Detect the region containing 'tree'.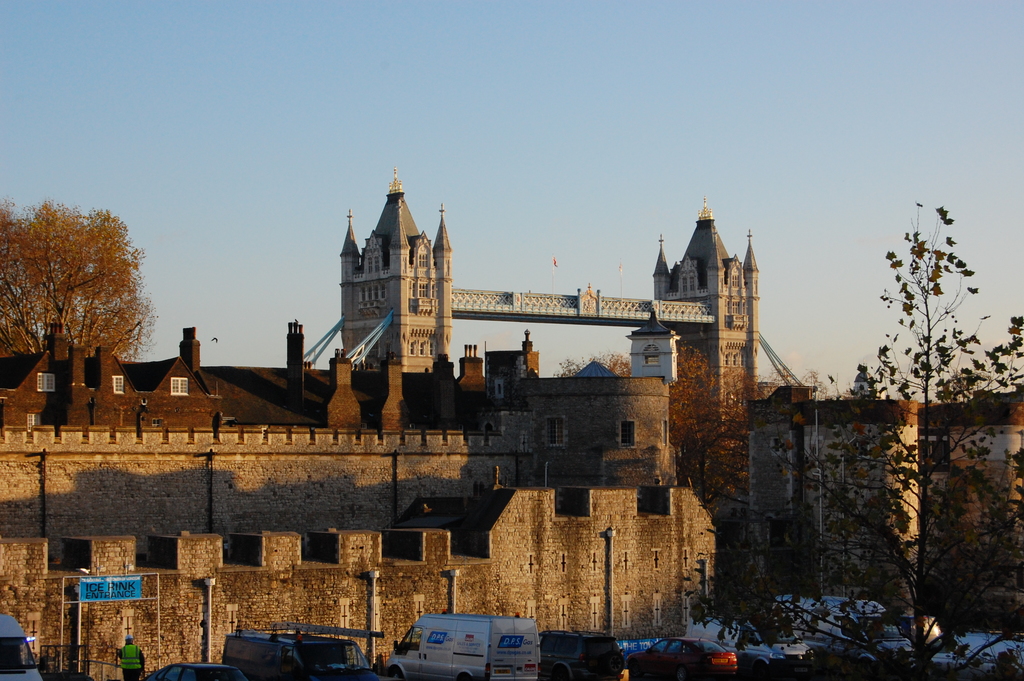
bbox=(556, 349, 630, 381).
